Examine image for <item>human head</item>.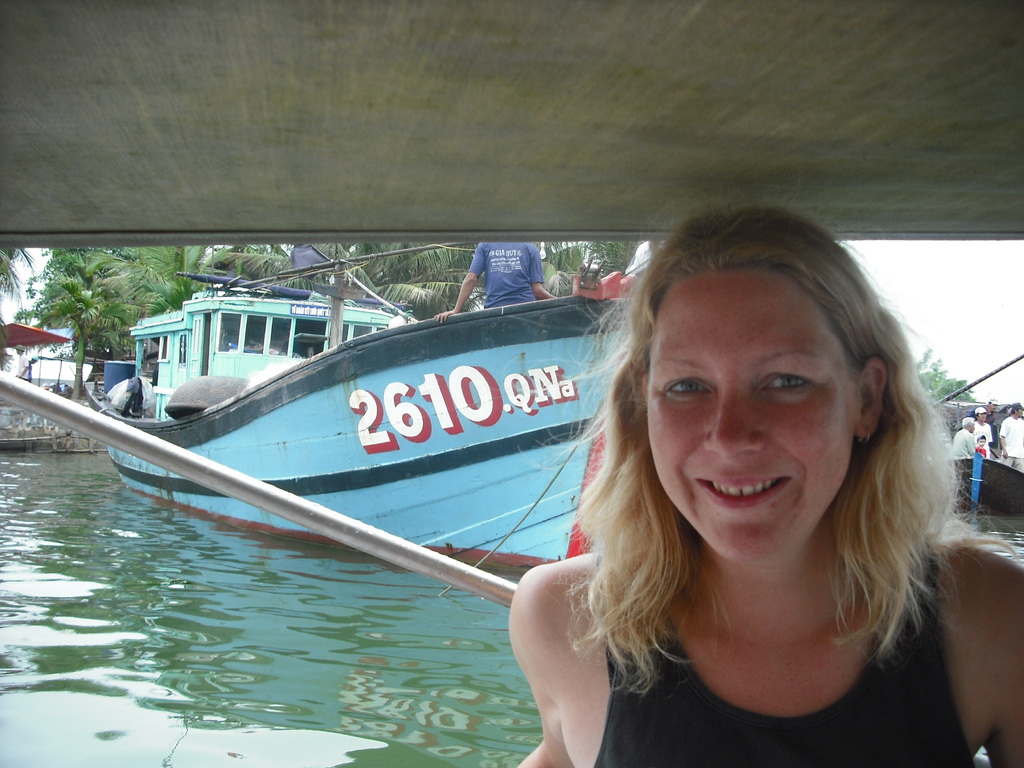
Examination result: box(1011, 400, 1023, 417).
